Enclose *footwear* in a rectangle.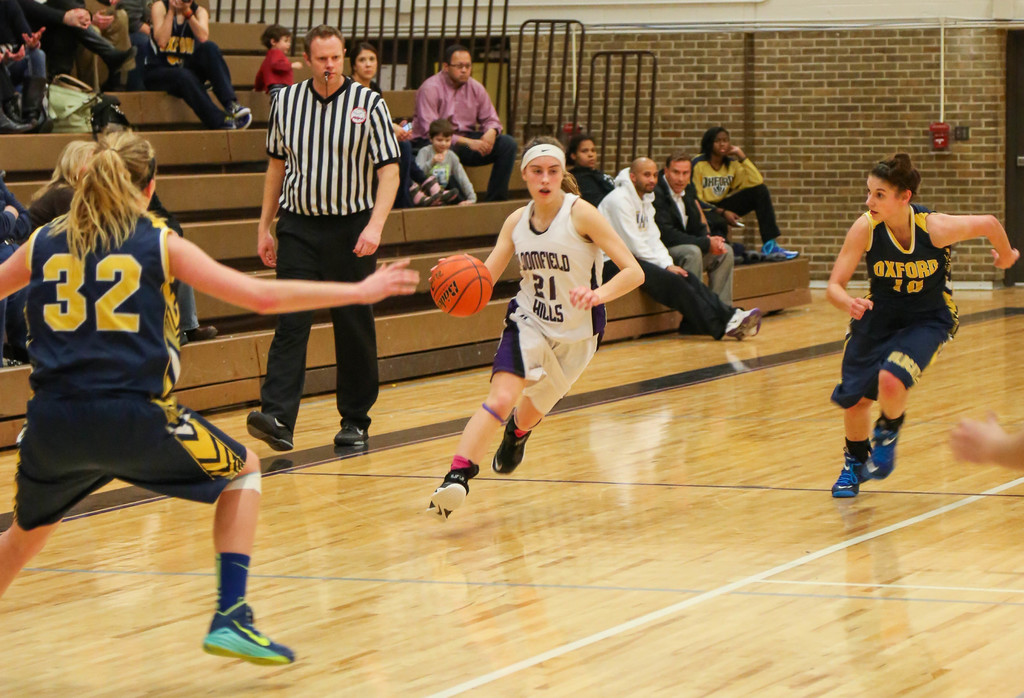
pyautogui.locateOnScreen(327, 424, 368, 444).
